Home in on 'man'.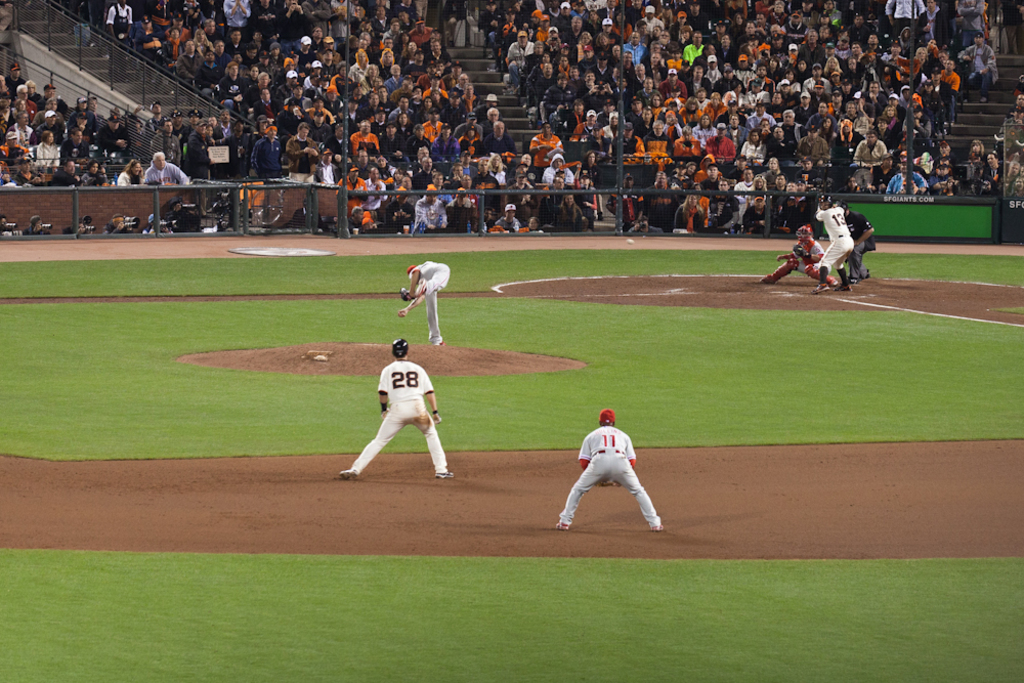
Homed in at locate(674, 127, 703, 165).
